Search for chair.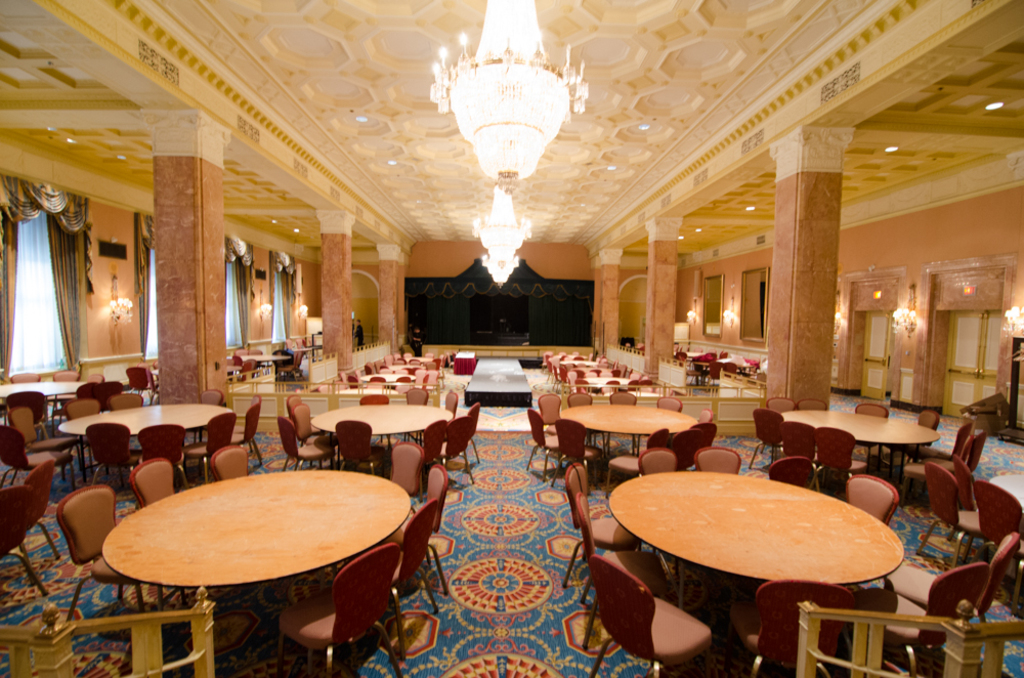
Found at 559, 460, 642, 589.
